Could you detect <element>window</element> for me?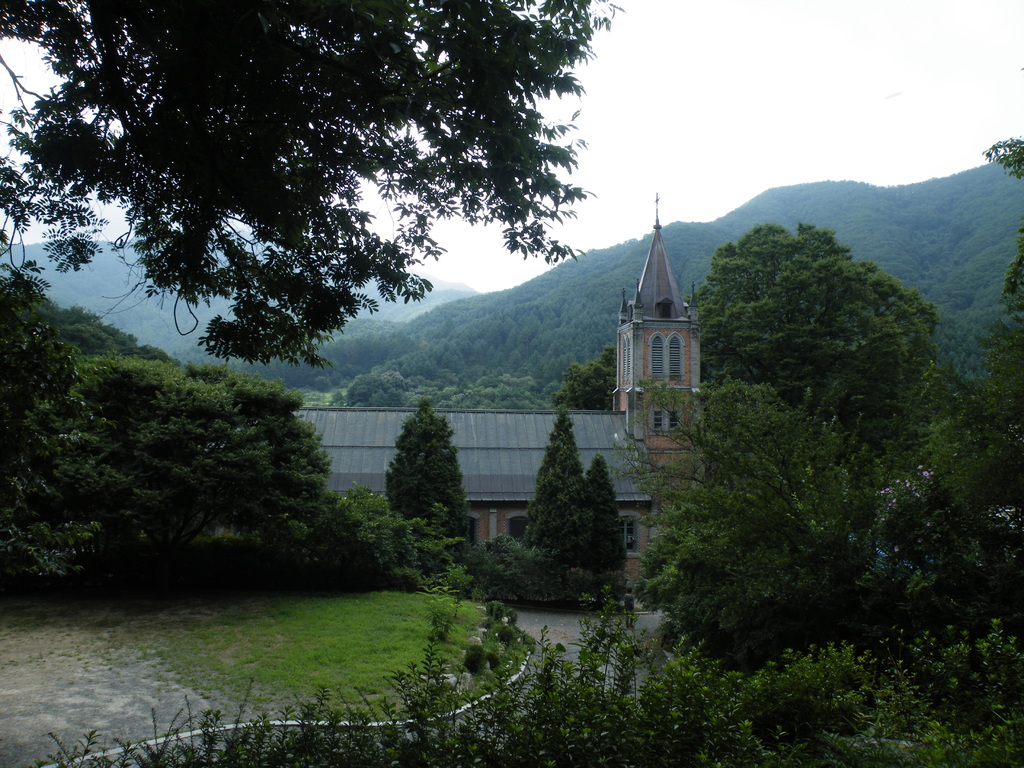
Detection result: select_region(627, 333, 632, 381).
